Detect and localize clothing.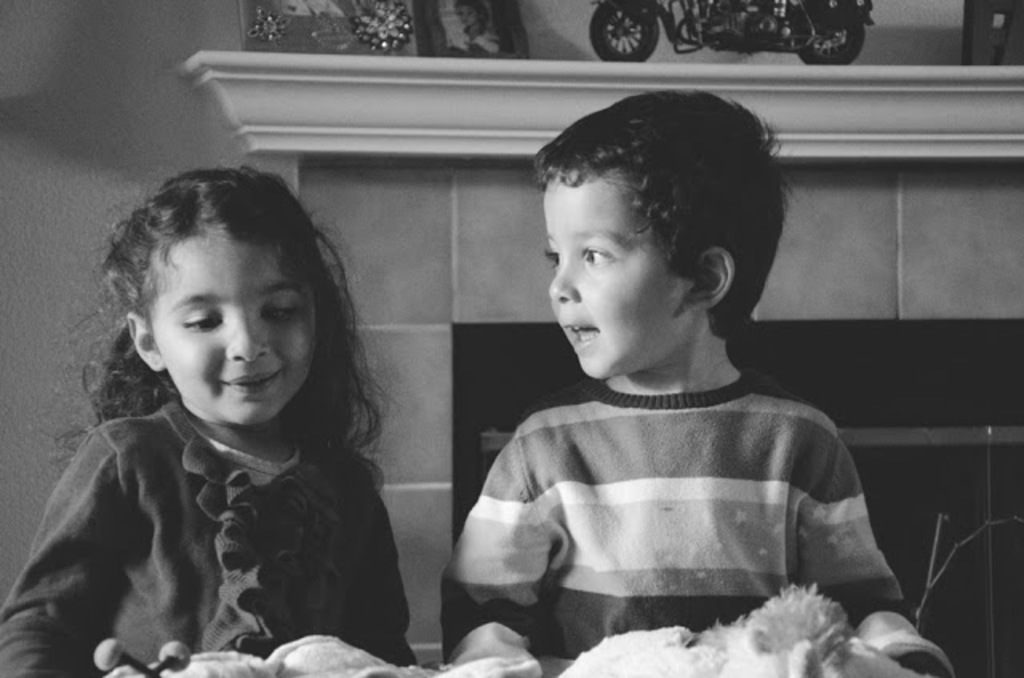
Localized at {"left": 461, "top": 305, "right": 896, "bottom": 667}.
